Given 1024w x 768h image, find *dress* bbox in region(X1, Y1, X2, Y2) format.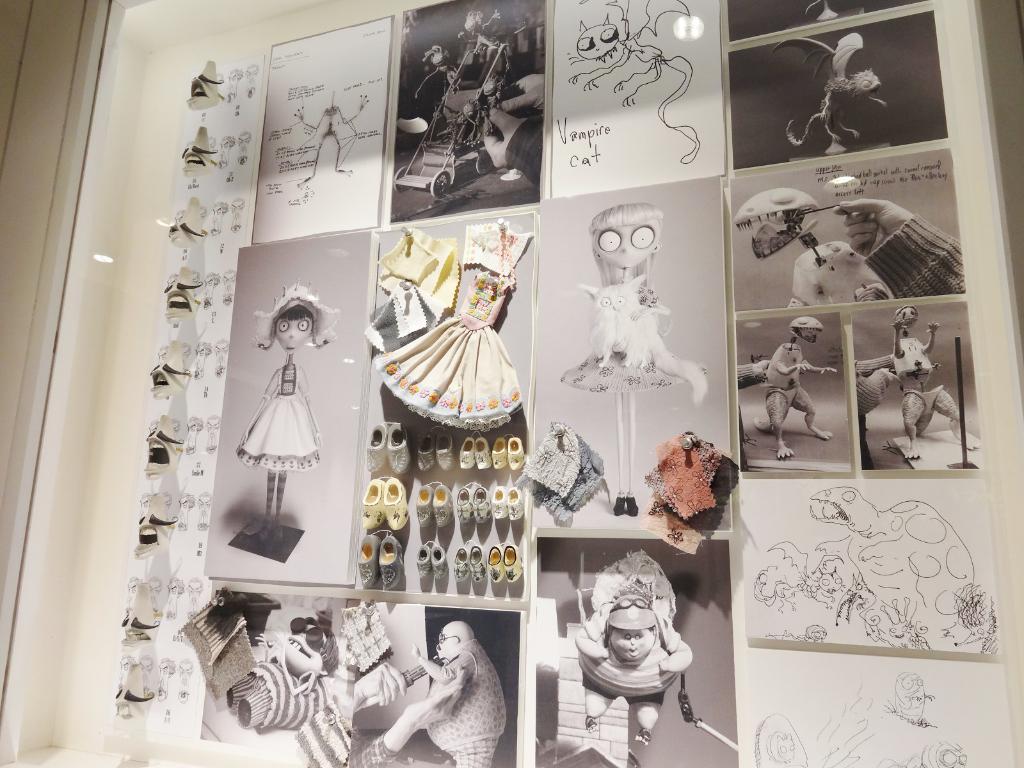
region(372, 273, 518, 431).
